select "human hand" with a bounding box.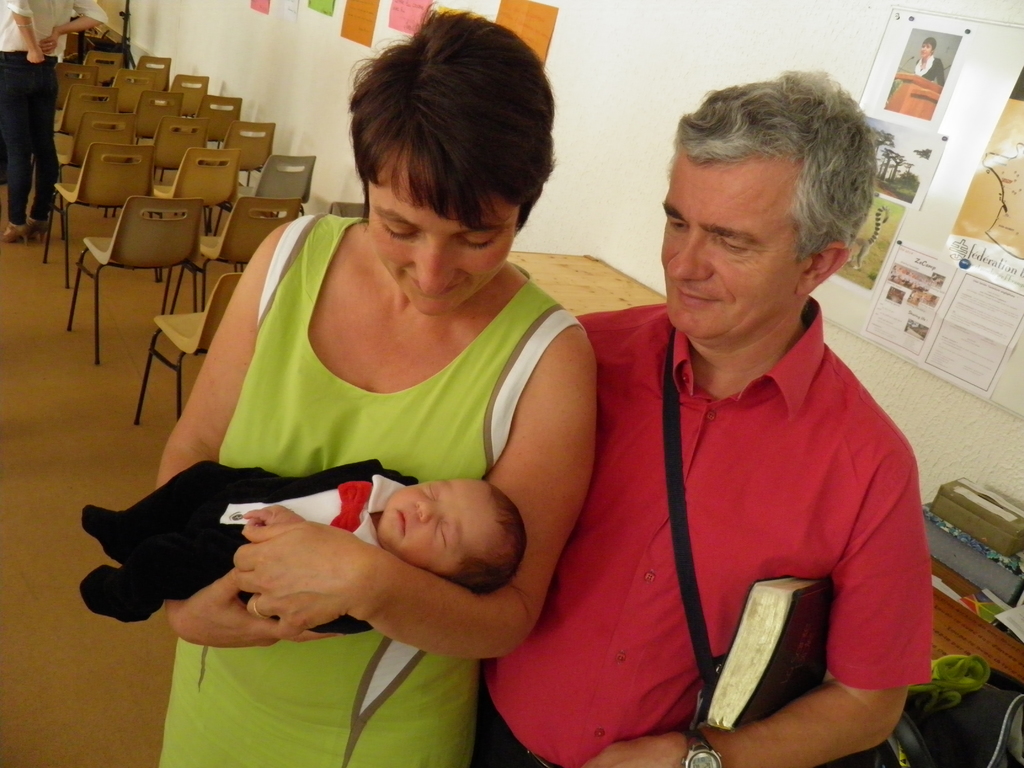
580, 736, 688, 767.
